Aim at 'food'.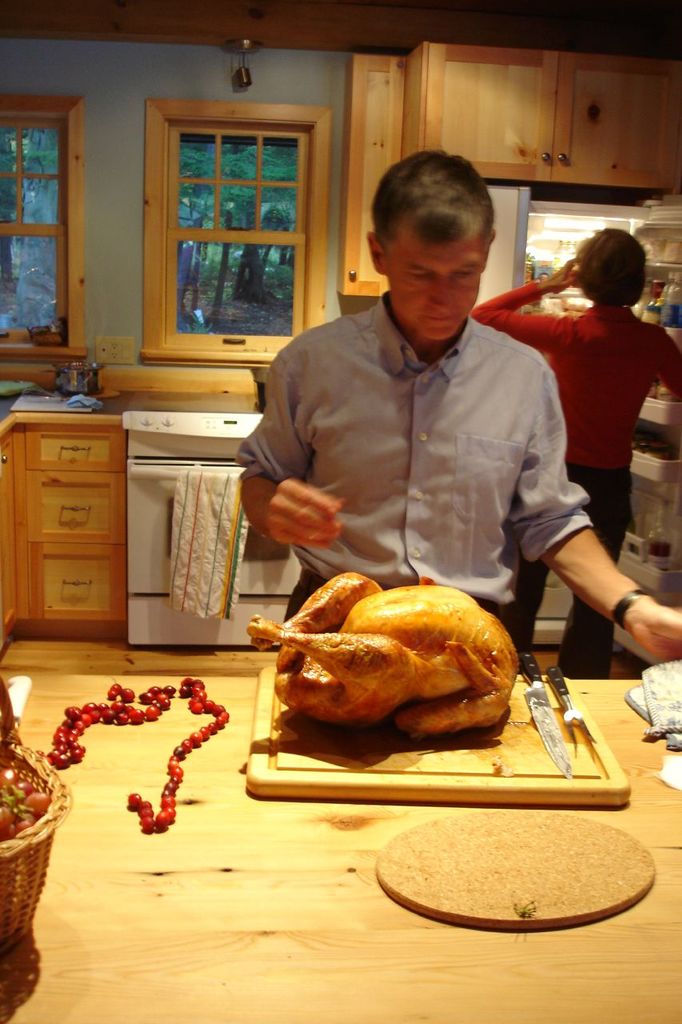
Aimed at [272,598,528,762].
